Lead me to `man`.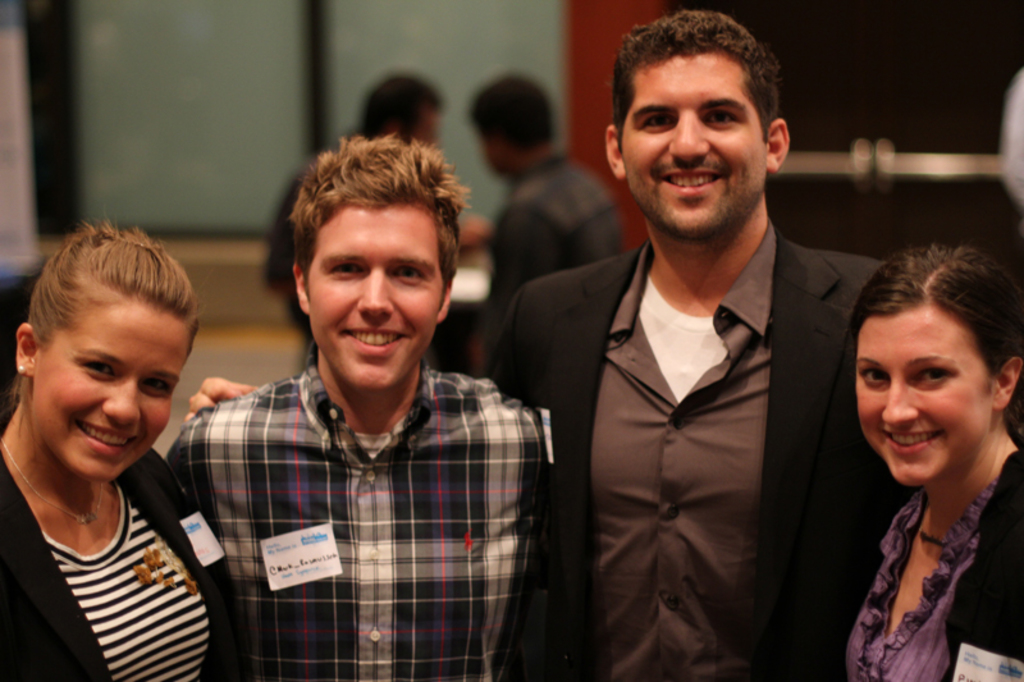
Lead to detection(164, 123, 564, 681).
